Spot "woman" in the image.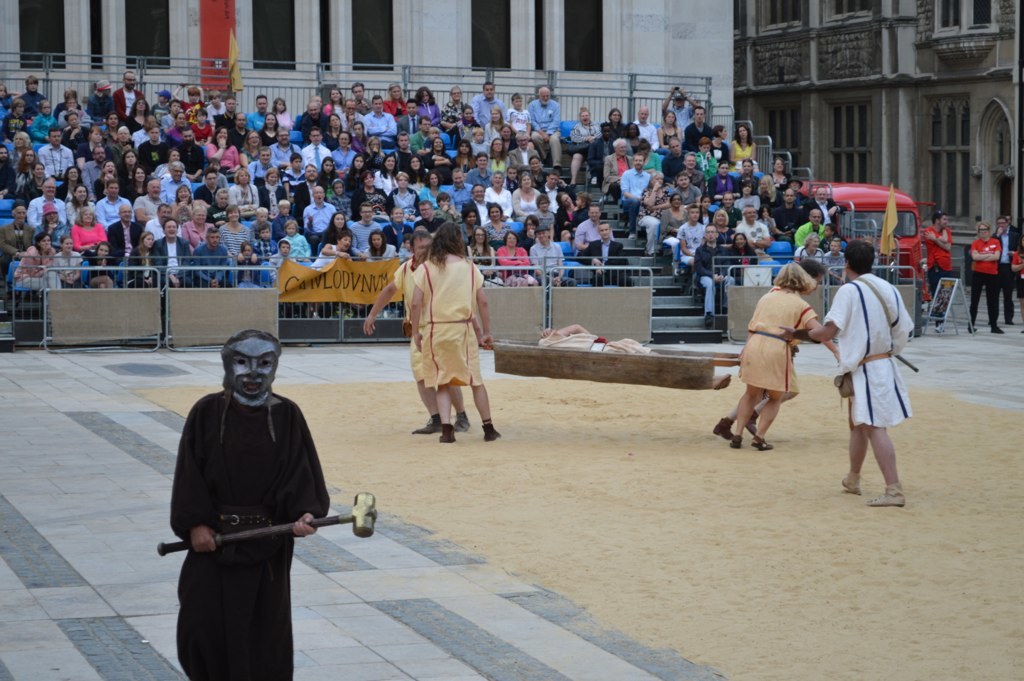
"woman" found at BBox(730, 261, 839, 448).
